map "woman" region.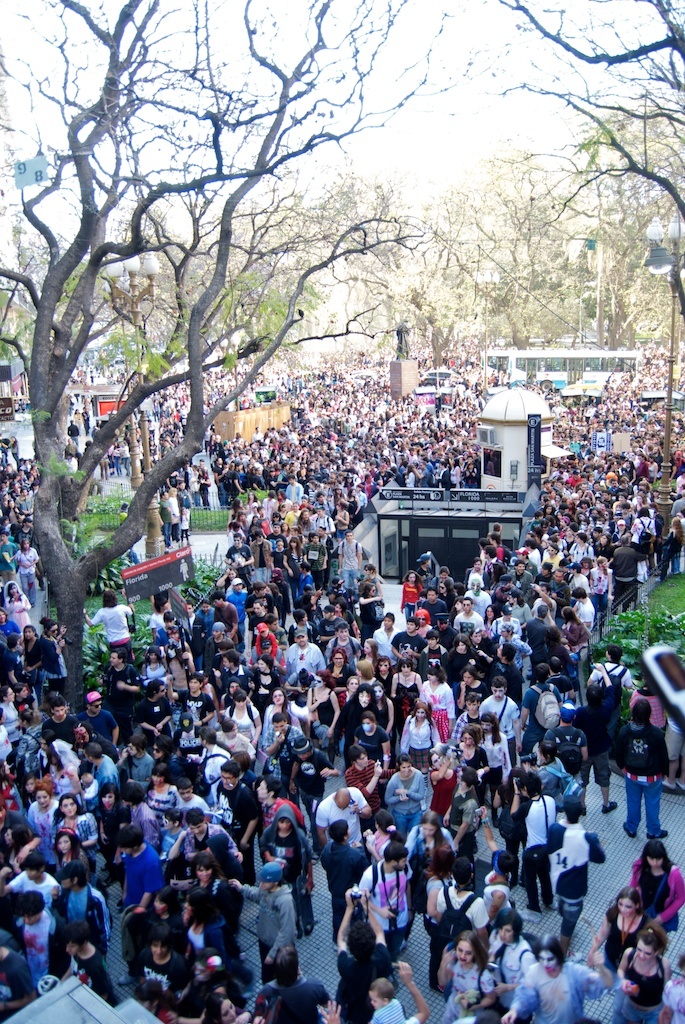
Mapped to rect(624, 839, 684, 936).
